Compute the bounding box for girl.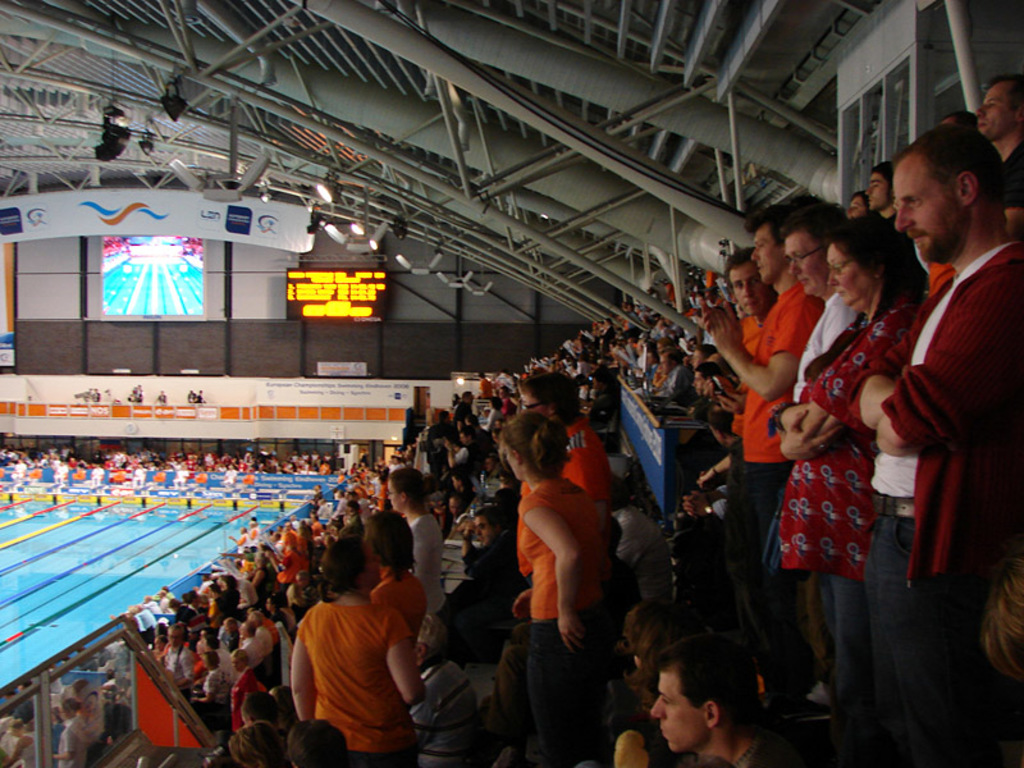
Rect(365, 509, 425, 649).
